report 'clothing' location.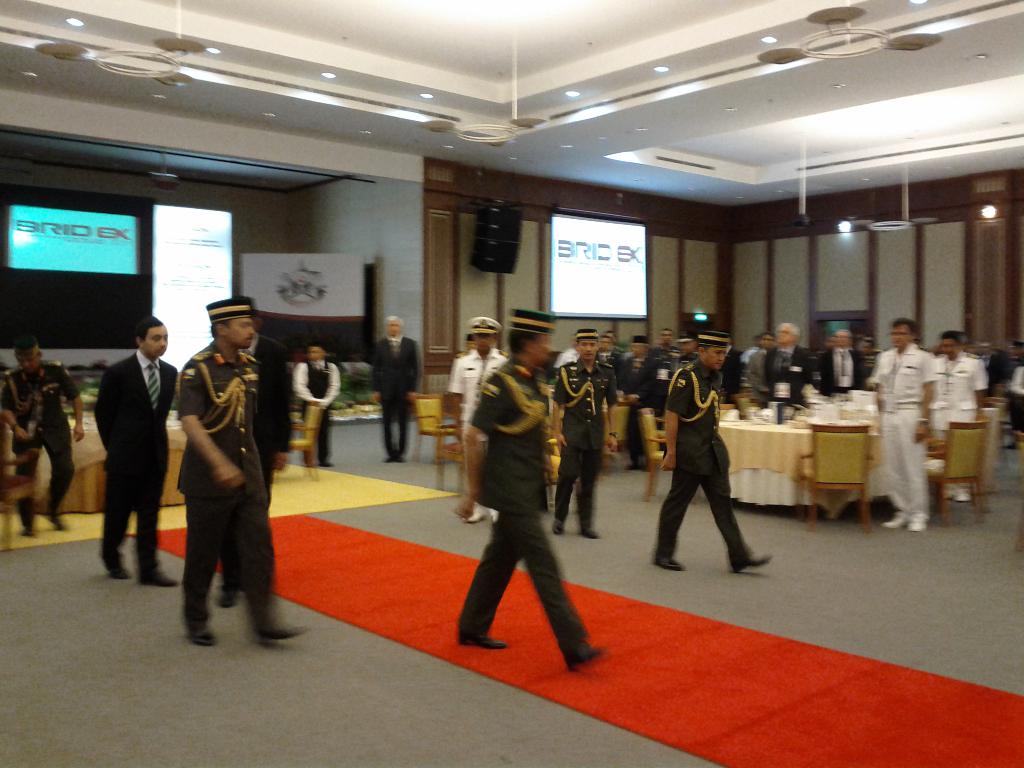
Report: {"x1": 817, "y1": 339, "x2": 863, "y2": 384}.
